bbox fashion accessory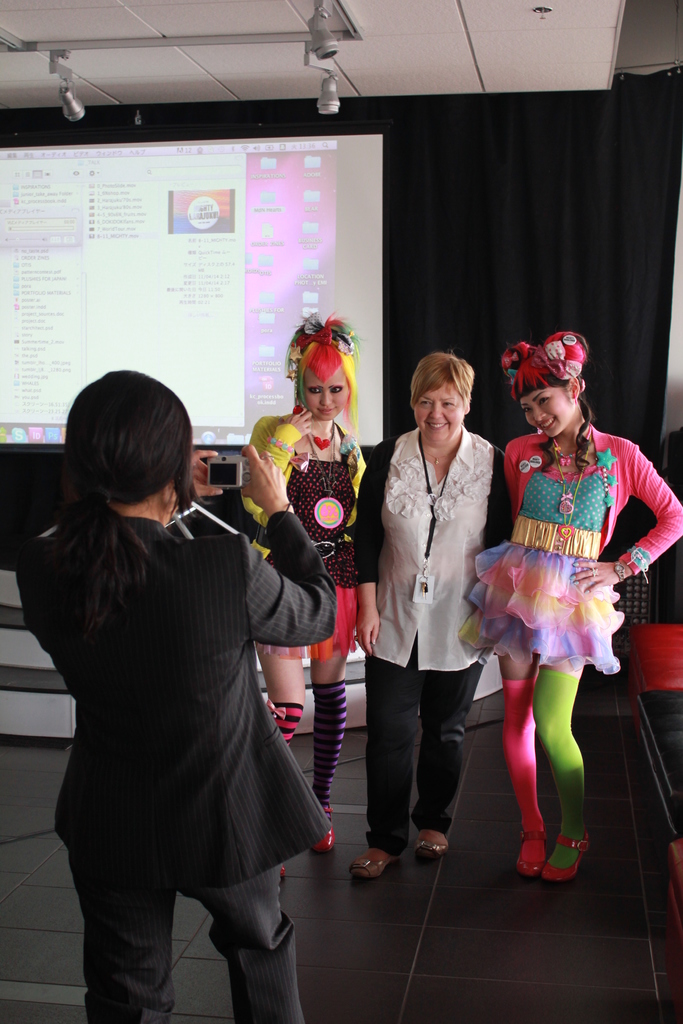
350:856:399:879
